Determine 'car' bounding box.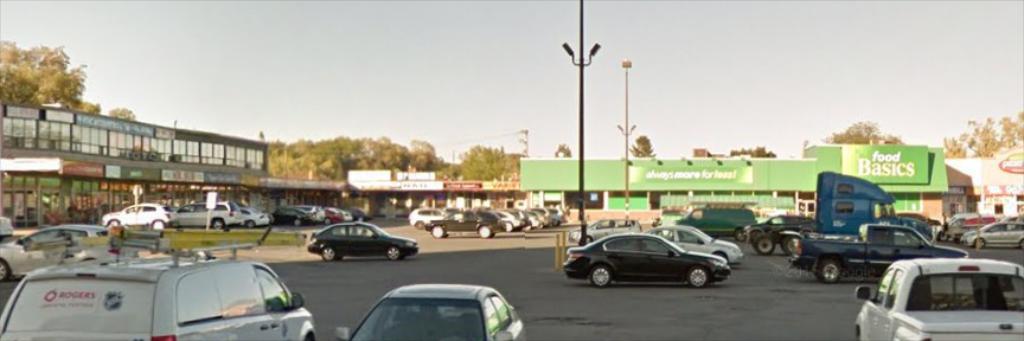
Determined: region(308, 223, 417, 265).
